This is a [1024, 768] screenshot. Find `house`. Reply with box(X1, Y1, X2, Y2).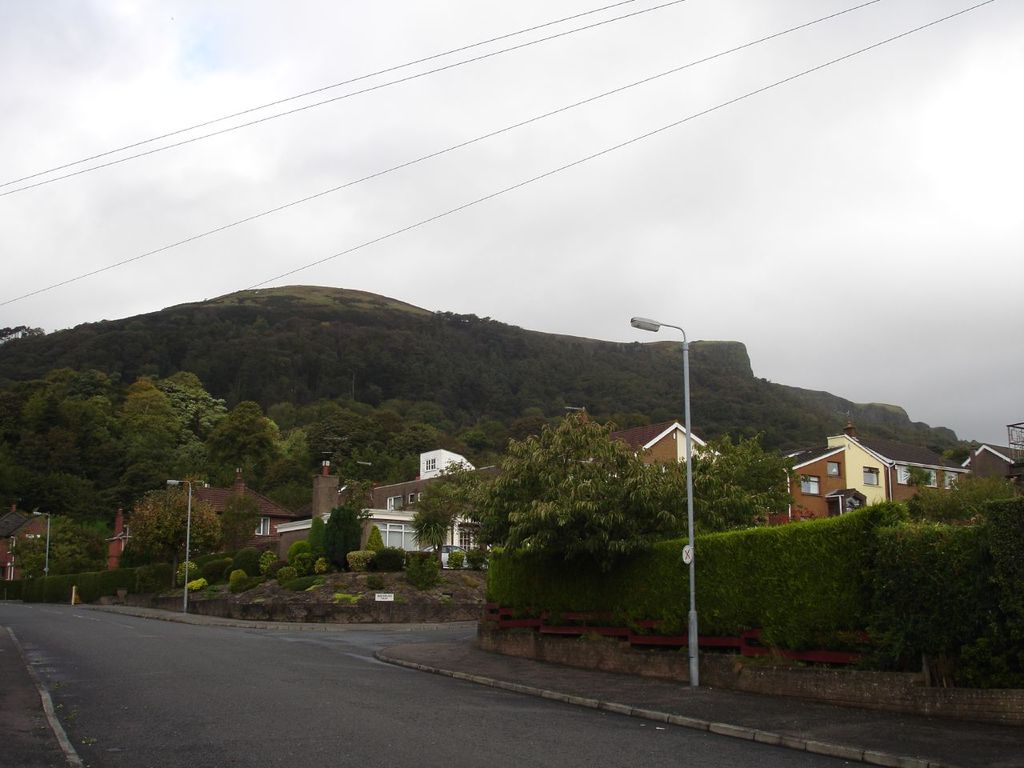
box(774, 424, 943, 536).
